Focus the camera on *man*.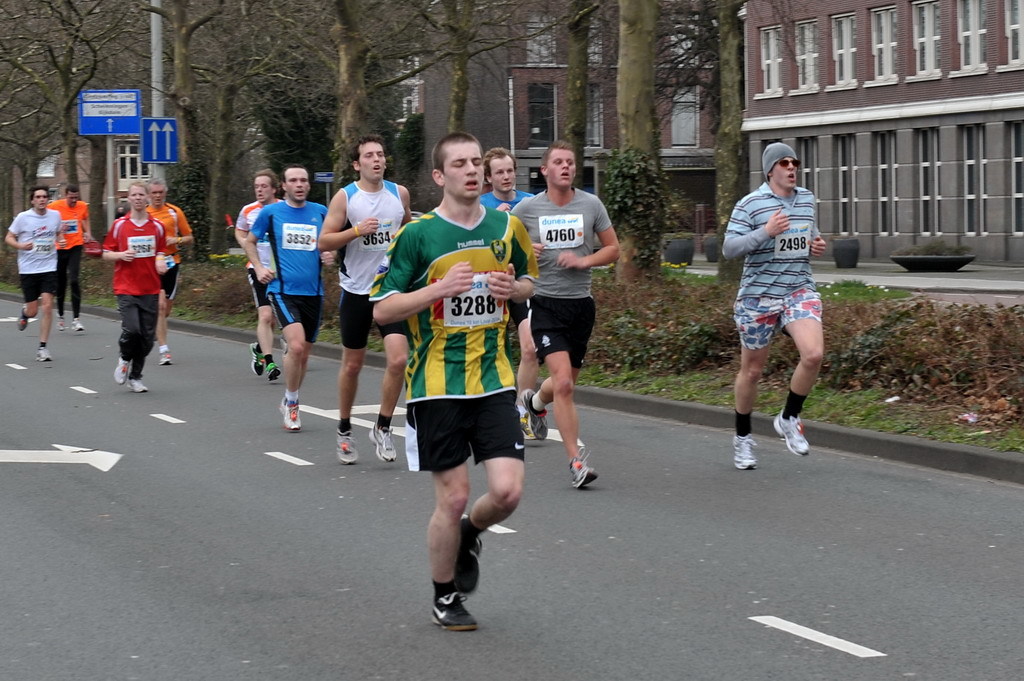
Focus region: <region>51, 185, 96, 322</region>.
